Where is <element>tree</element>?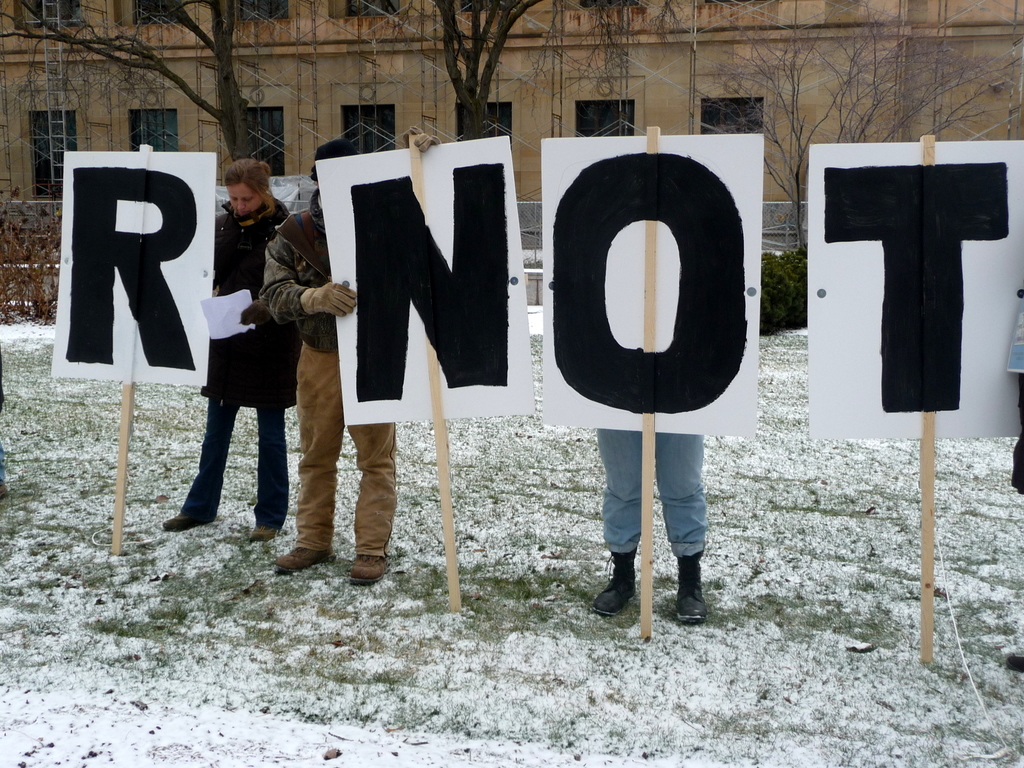
<bbox>0, 0, 243, 163</bbox>.
